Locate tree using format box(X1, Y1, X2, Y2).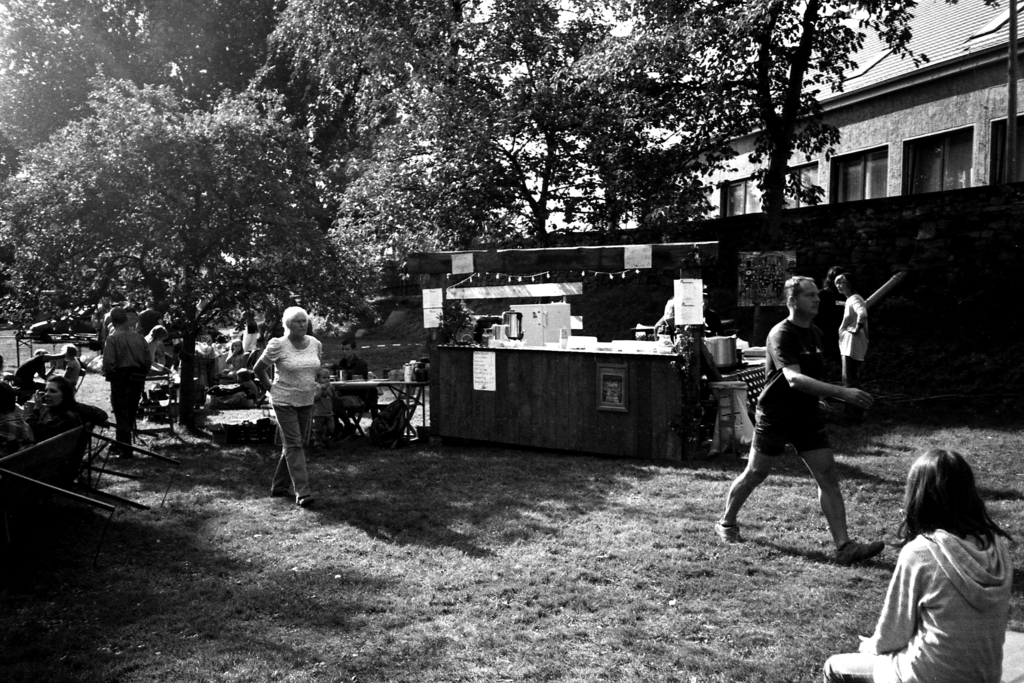
box(519, 31, 708, 226).
